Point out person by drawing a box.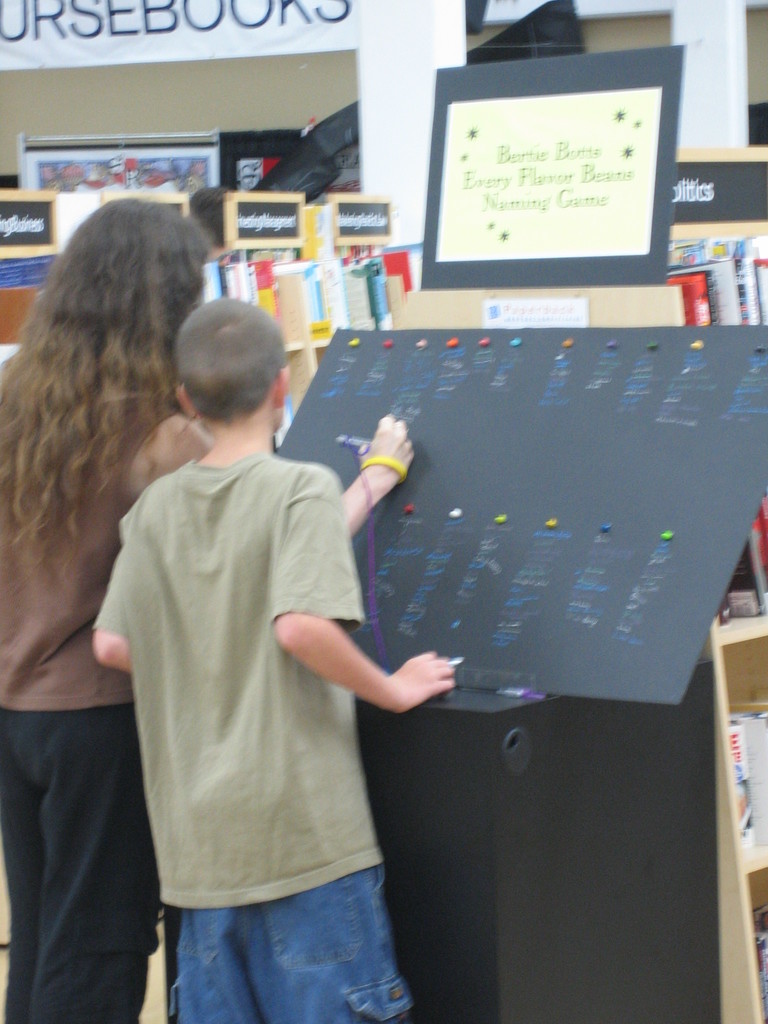
[84, 305, 465, 1023].
